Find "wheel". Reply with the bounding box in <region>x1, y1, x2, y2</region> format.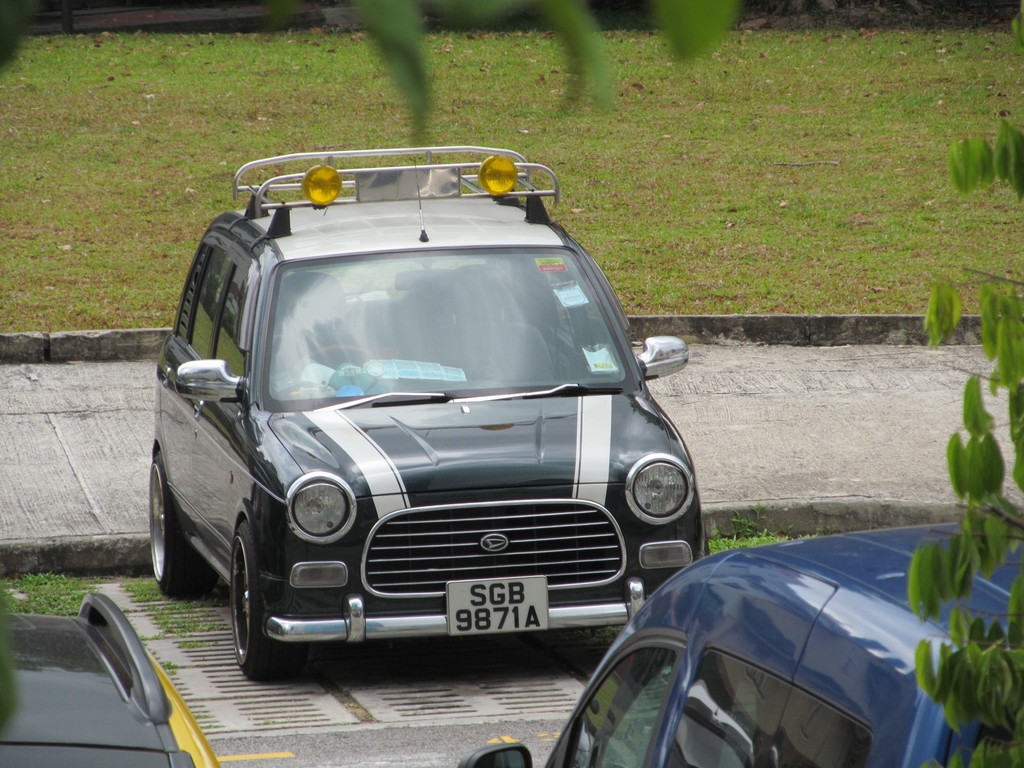
<region>291, 346, 384, 379</region>.
